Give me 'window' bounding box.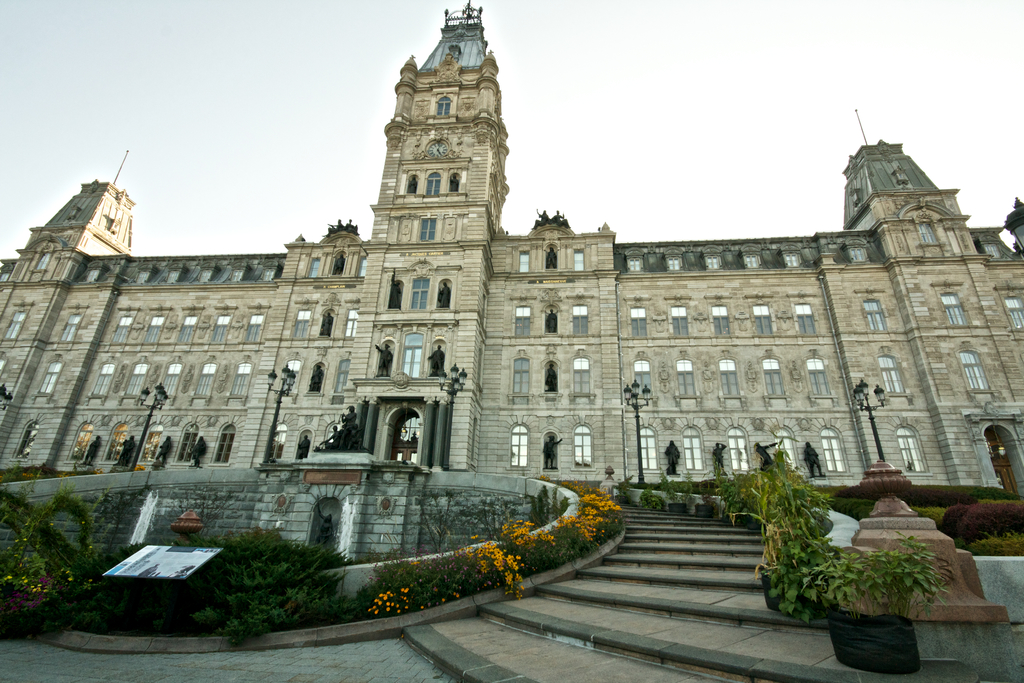
l=138, t=307, r=169, b=352.
